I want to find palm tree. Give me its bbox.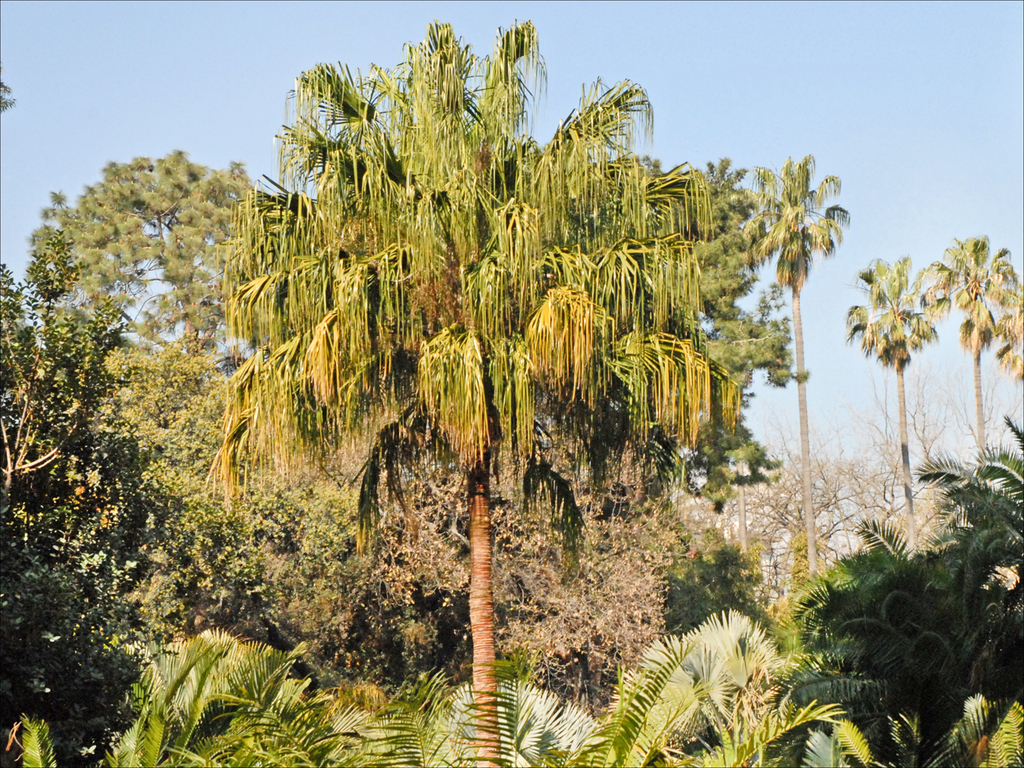
box(924, 229, 1020, 476).
